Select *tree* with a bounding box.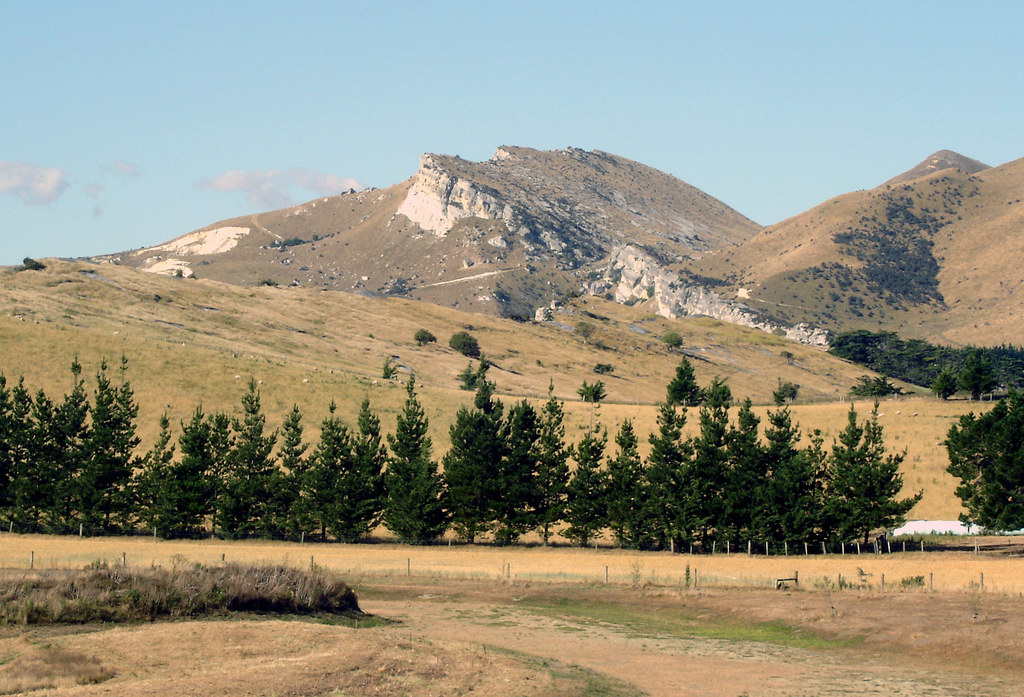
box(718, 396, 765, 546).
